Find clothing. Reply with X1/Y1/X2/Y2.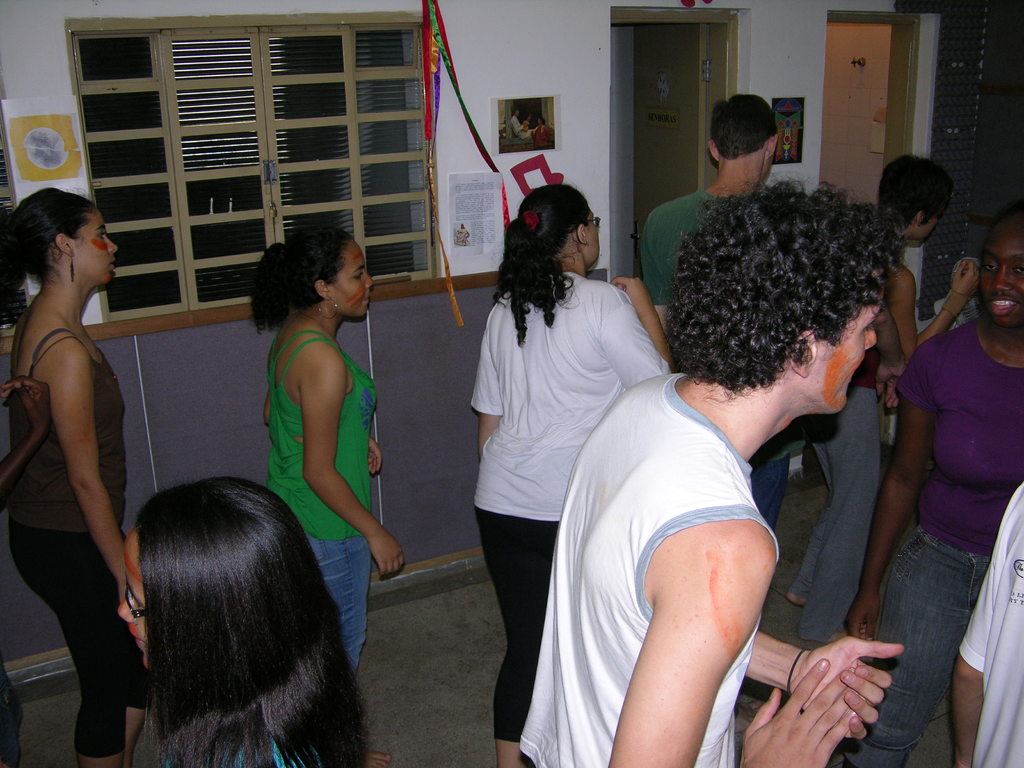
262/331/378/664.
